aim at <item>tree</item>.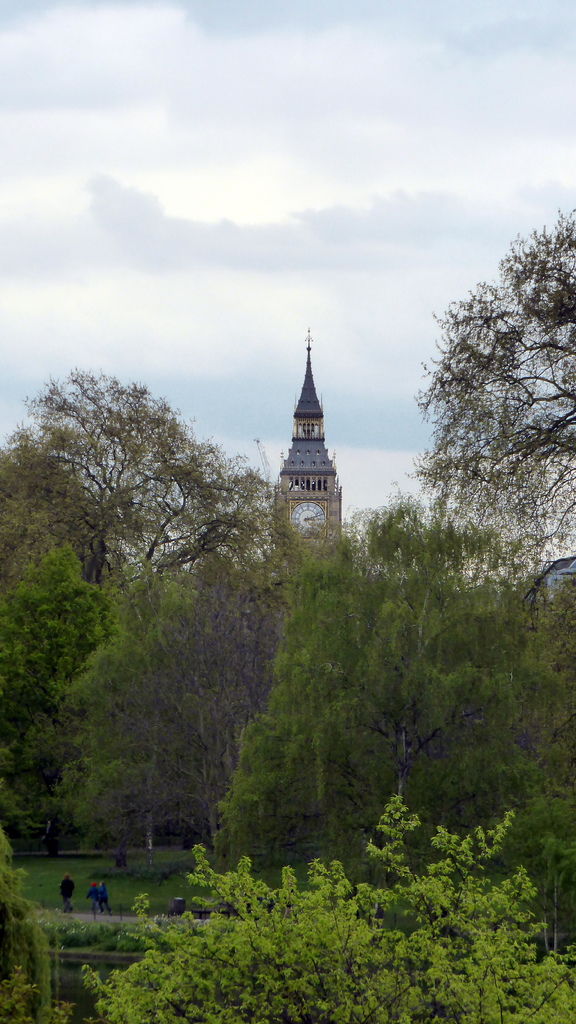
Aimed at {"left": 76, "top": 800, "right": 575, "bottom": 1023}.
